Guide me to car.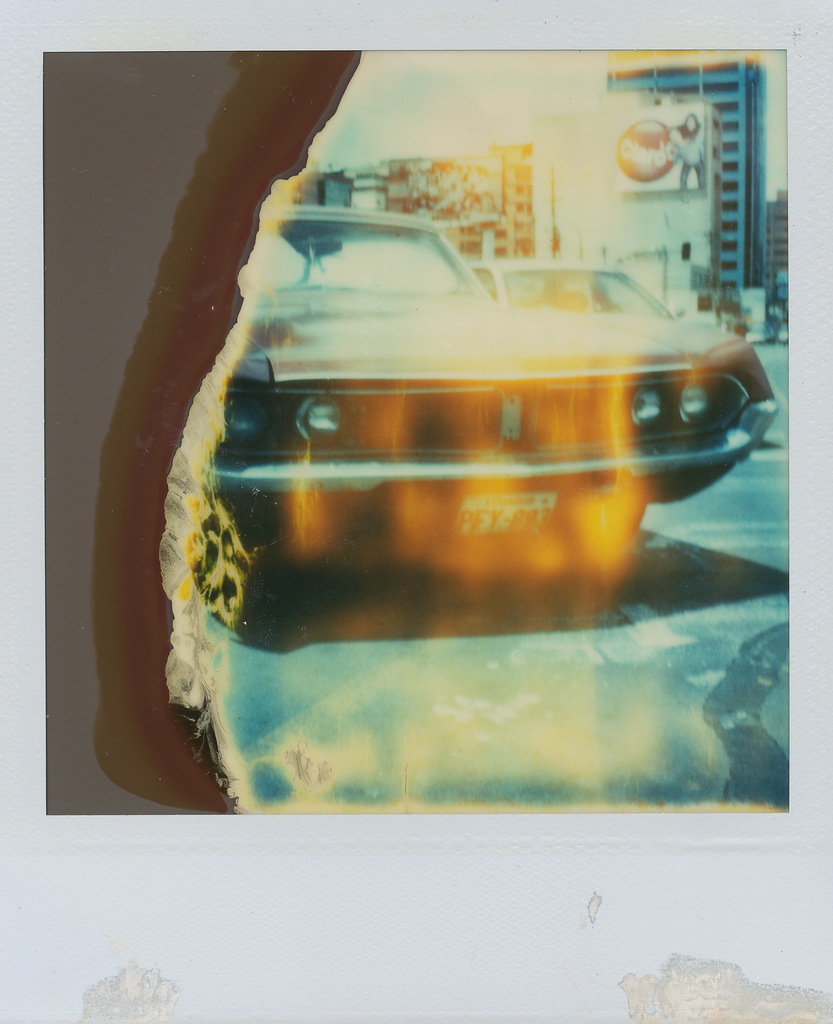
Guidance: [195,196,784,636].
